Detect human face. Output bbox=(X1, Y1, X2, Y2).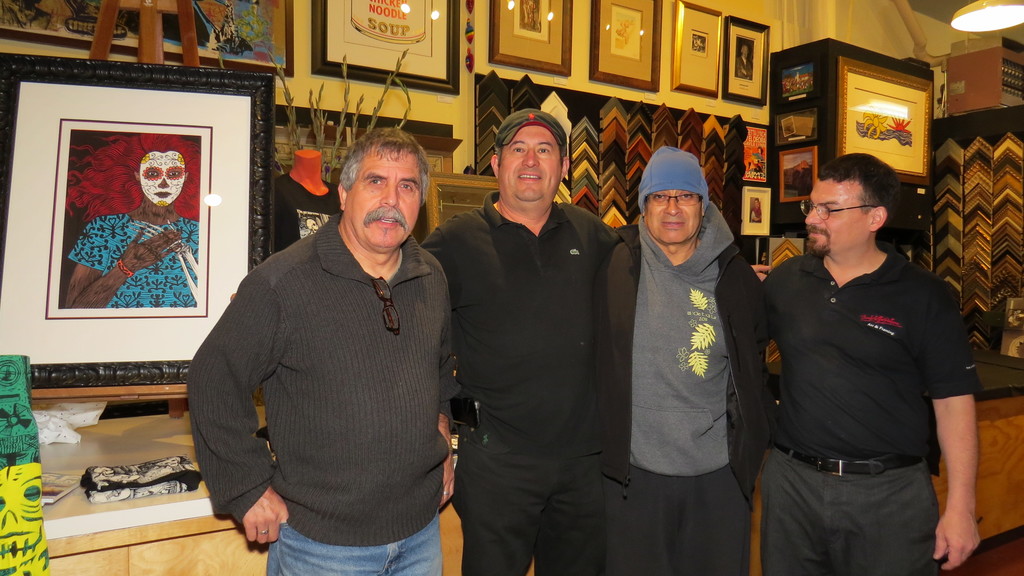
bbox=(645, 190, 700, 244).
